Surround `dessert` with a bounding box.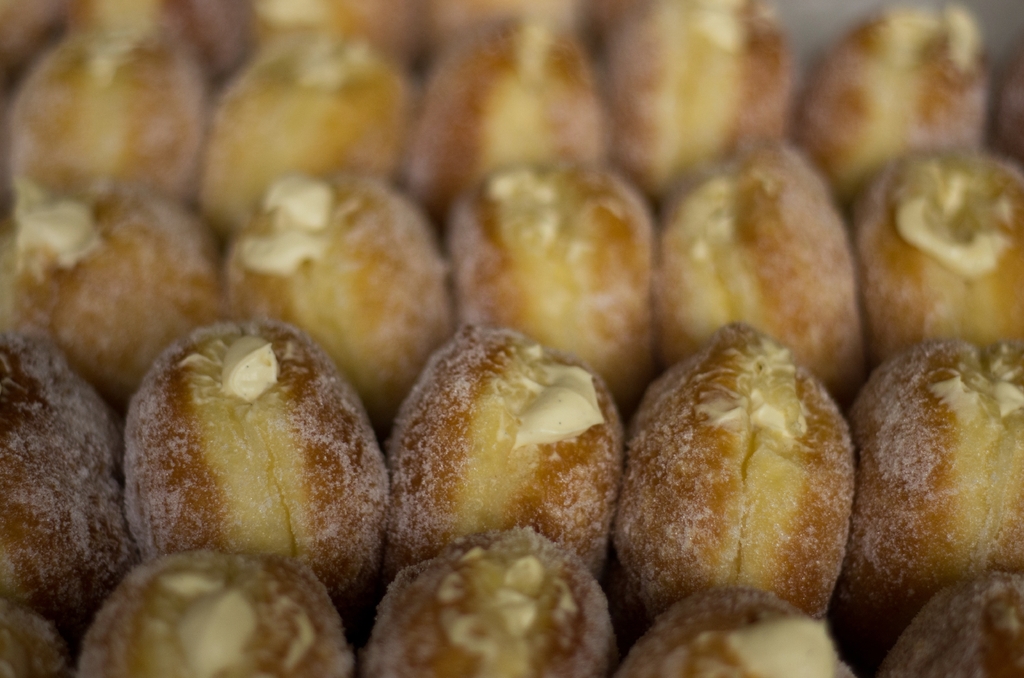
(641, 129, 873, 396).
